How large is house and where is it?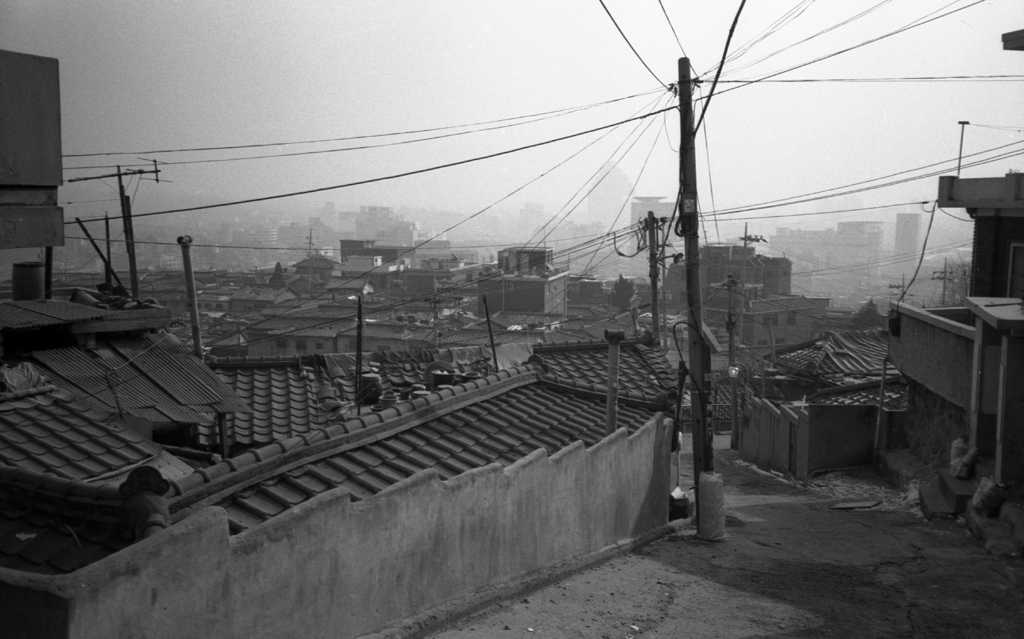
Bounding box: select_region(252, 216, 278, 264).
